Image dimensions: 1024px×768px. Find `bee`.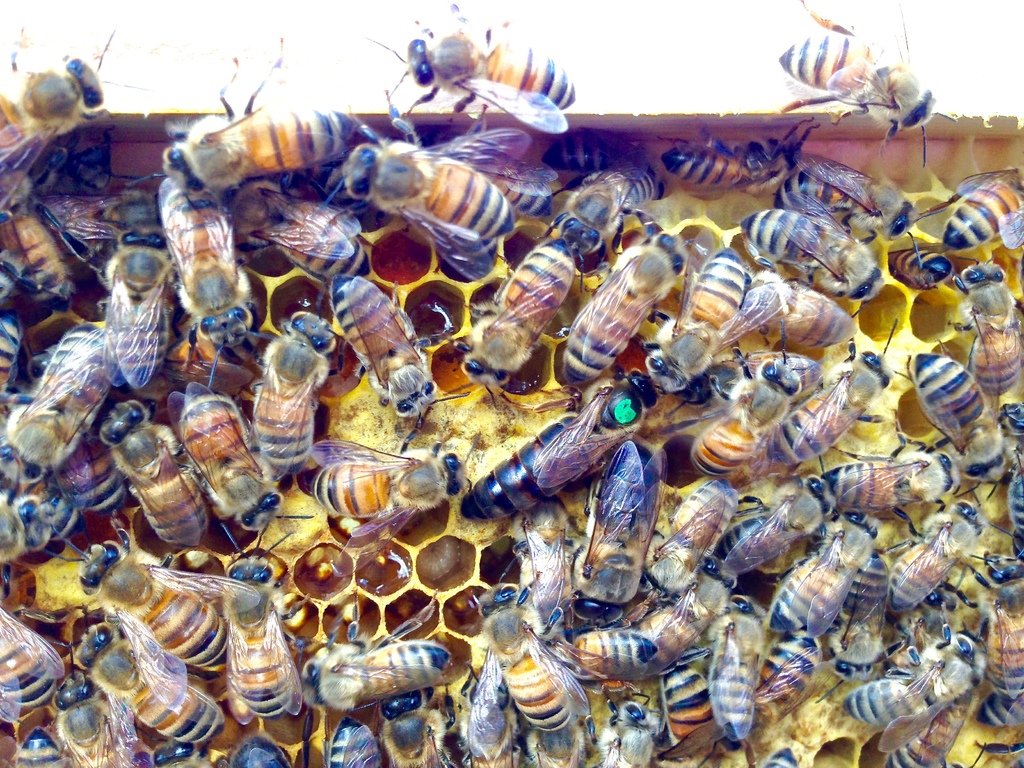
x1=449, y1=659, x2=525, y2=767.
